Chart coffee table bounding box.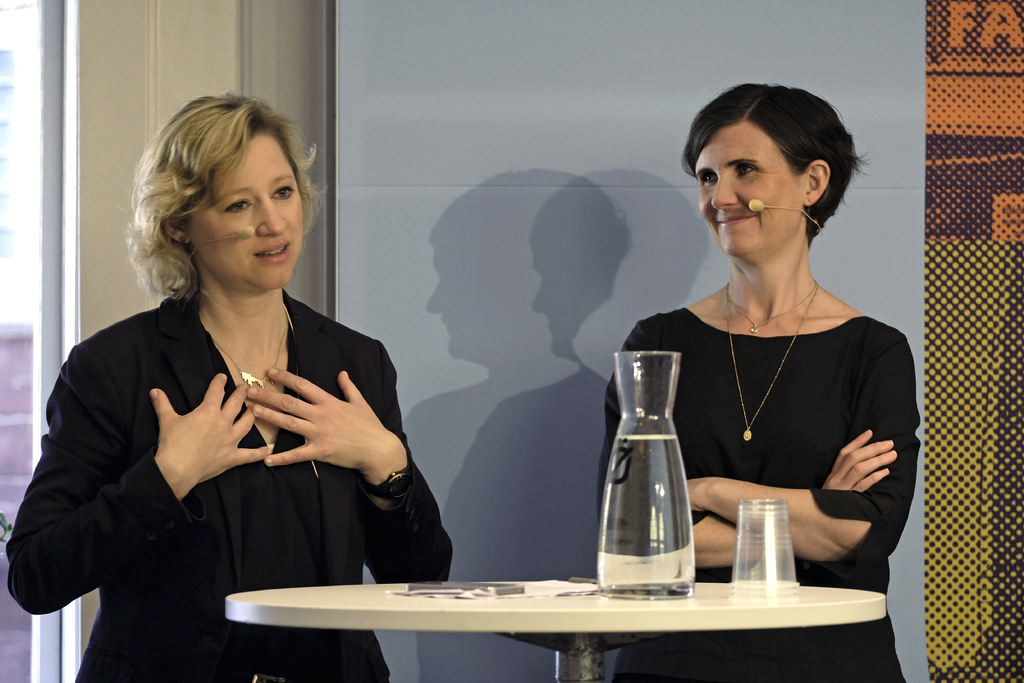
Charted: <region>184, 536, 931, 666</region>.
